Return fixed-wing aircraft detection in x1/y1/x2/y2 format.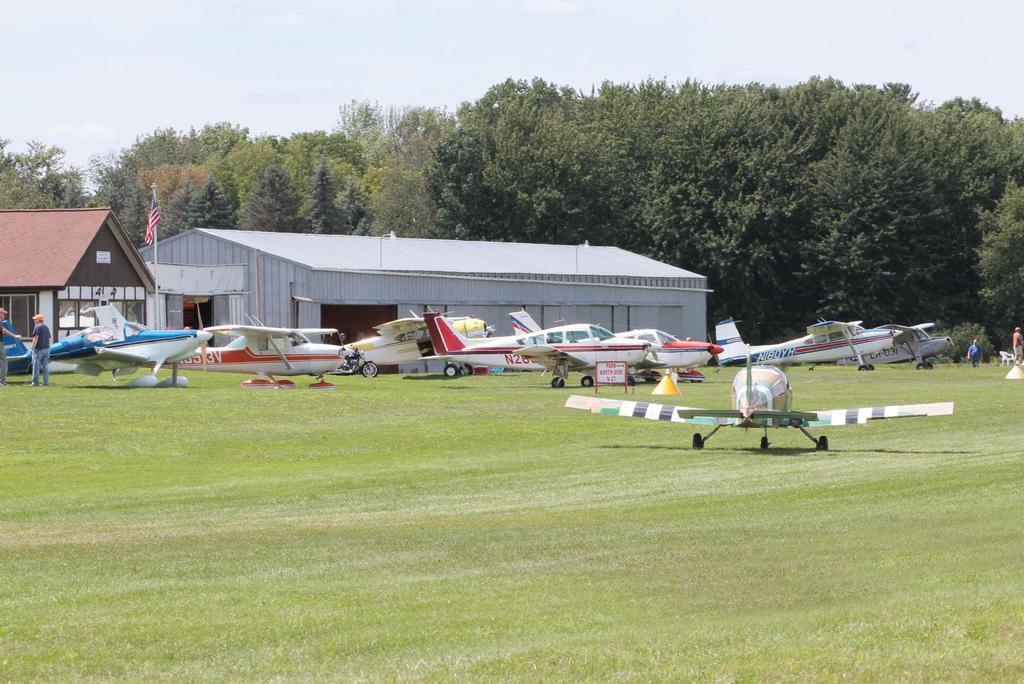
563/339/957/453.
